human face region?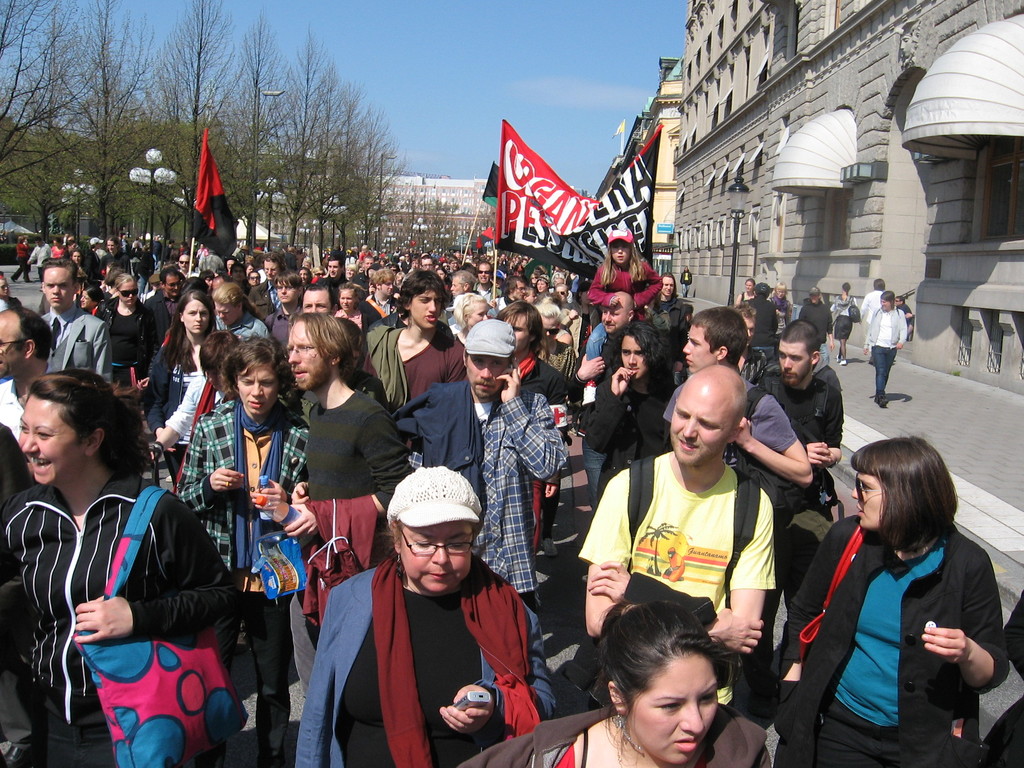
73:249:82:262
